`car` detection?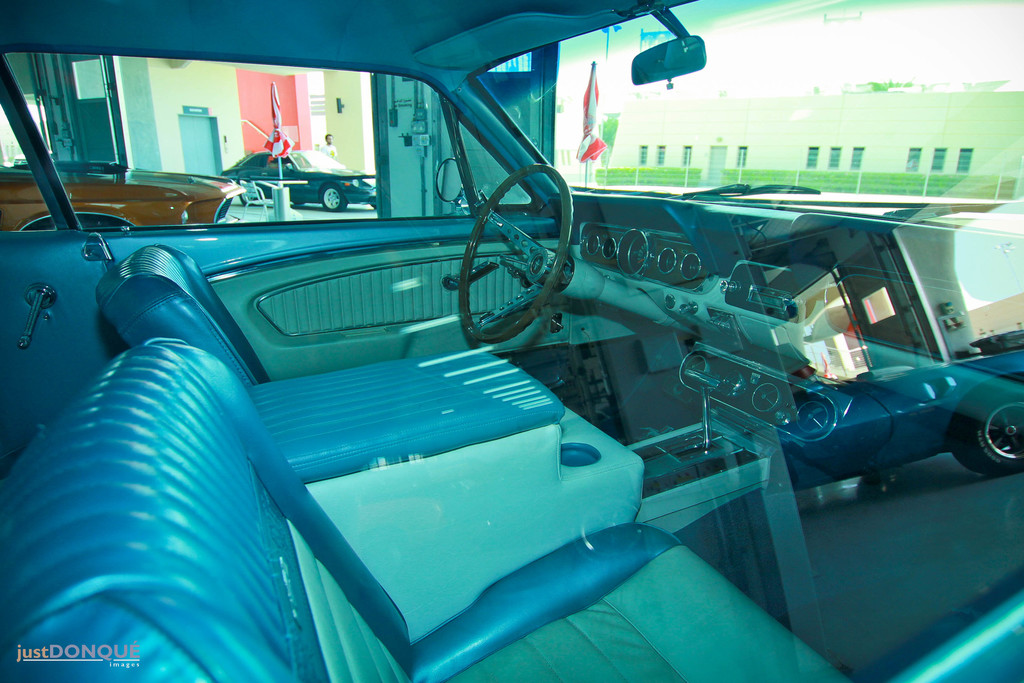
locate(0, 160, 245, 226)
